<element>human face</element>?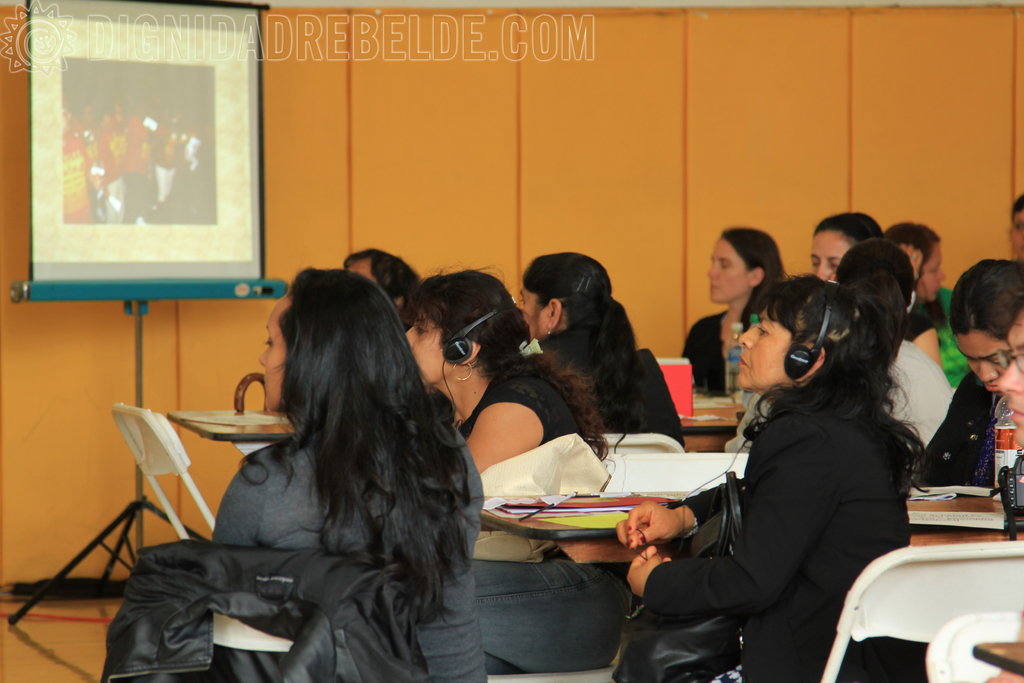
(343, 261, 372, 281)
